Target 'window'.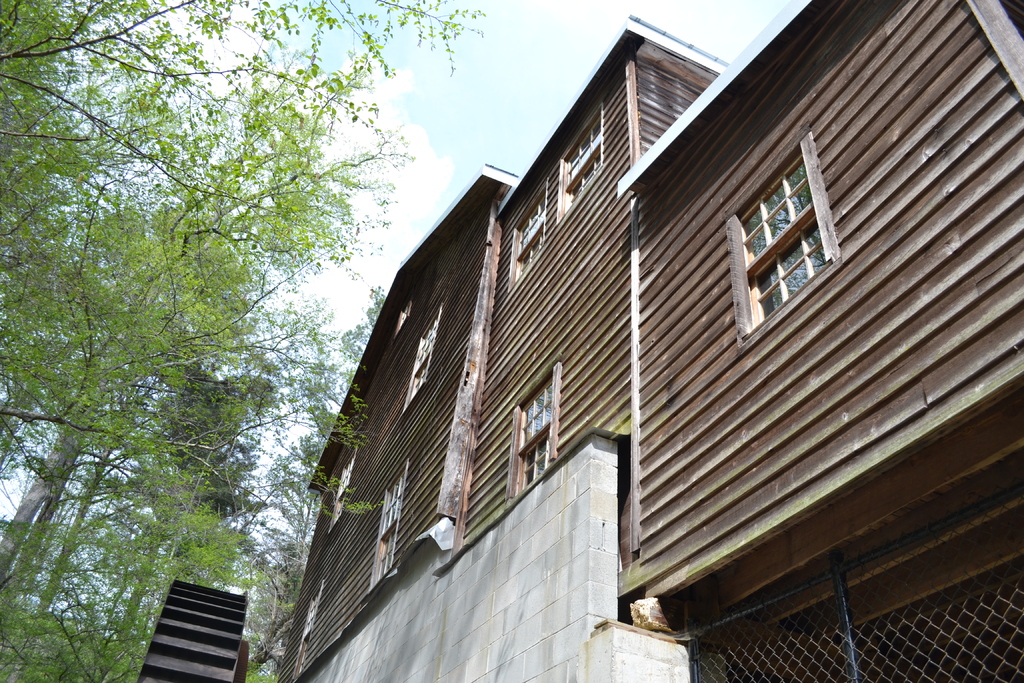
Target region: select_region(369, 461, 411, 591).
